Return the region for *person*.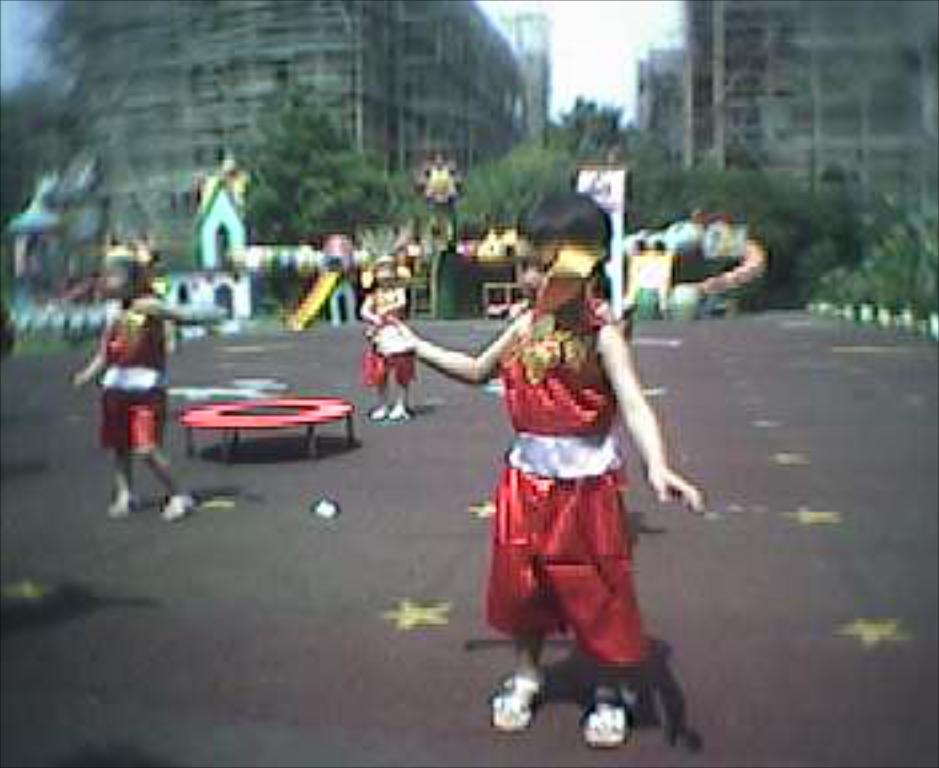
(352, 184, 712, 752).
